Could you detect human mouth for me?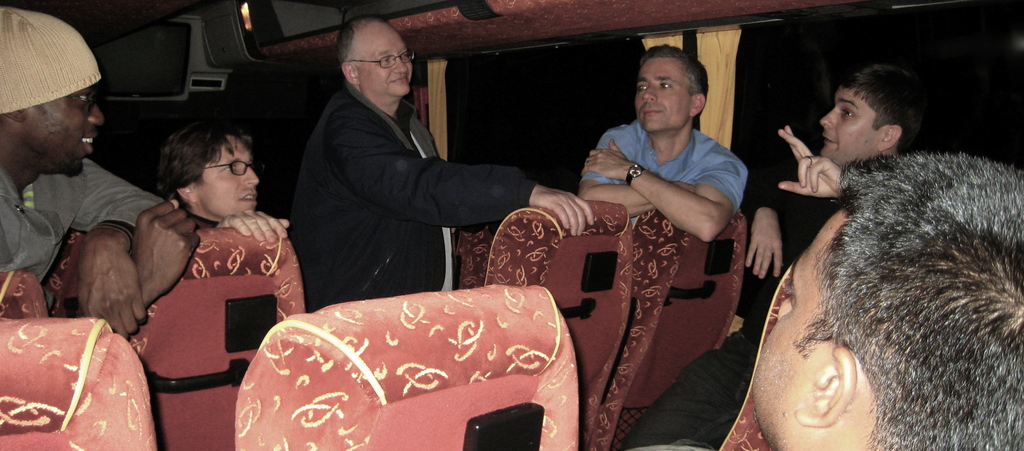
Detection result: rect(824, 135, 829, 145).
